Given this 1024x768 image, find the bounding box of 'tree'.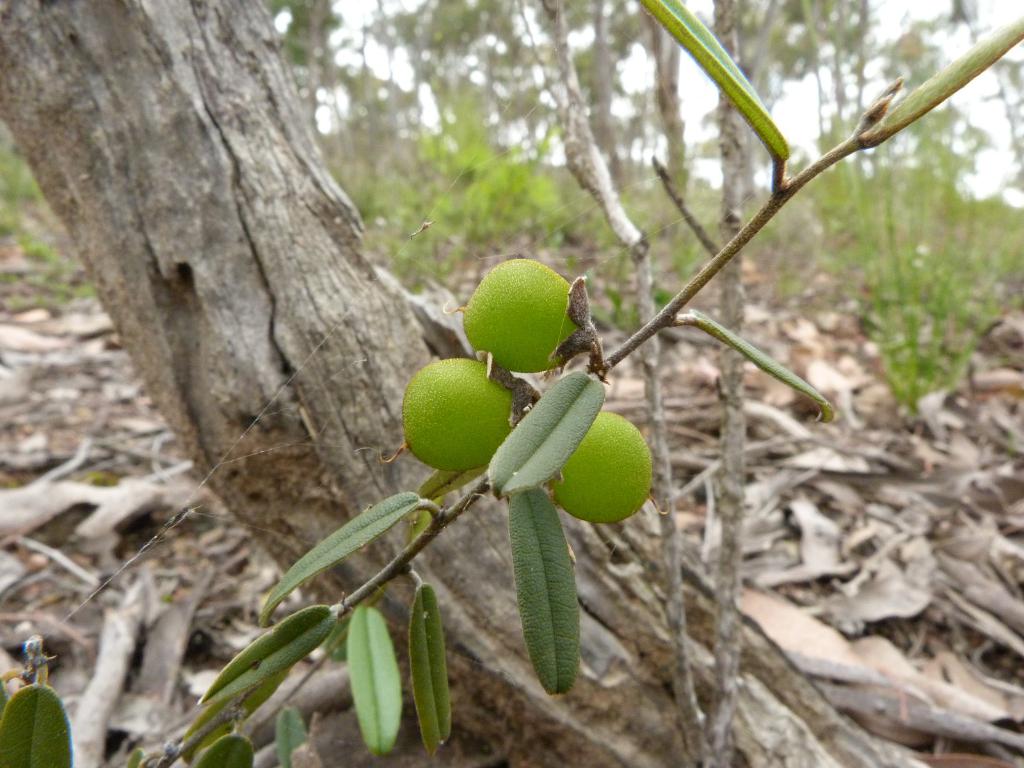
select_region(0, 0, 1023, 726).
